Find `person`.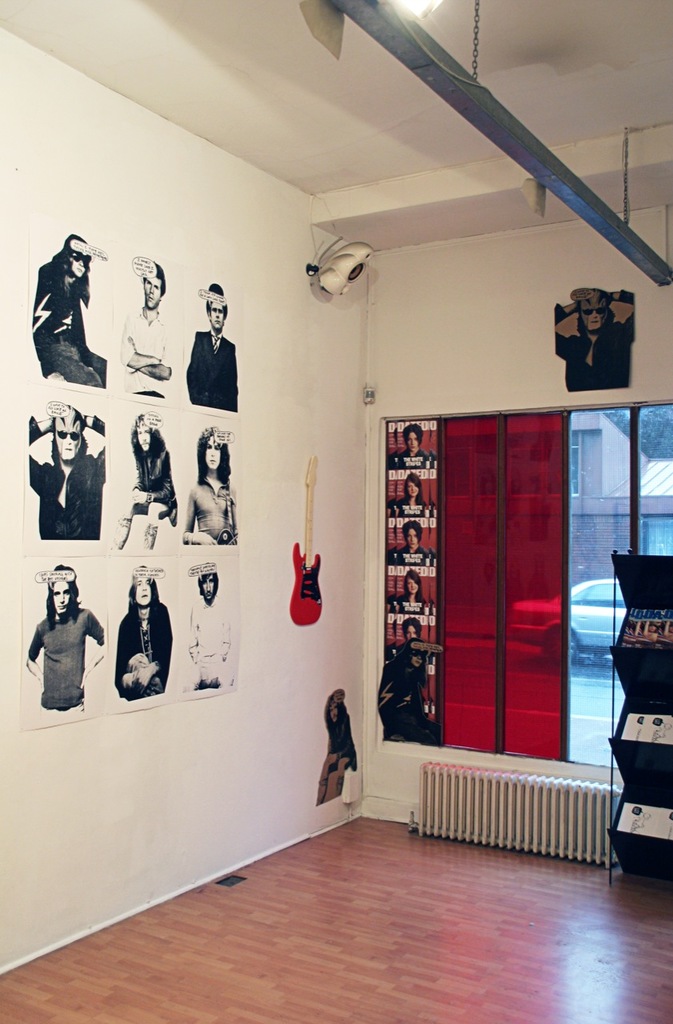
<bbox>23, 561, 104, 718</bbox>.
